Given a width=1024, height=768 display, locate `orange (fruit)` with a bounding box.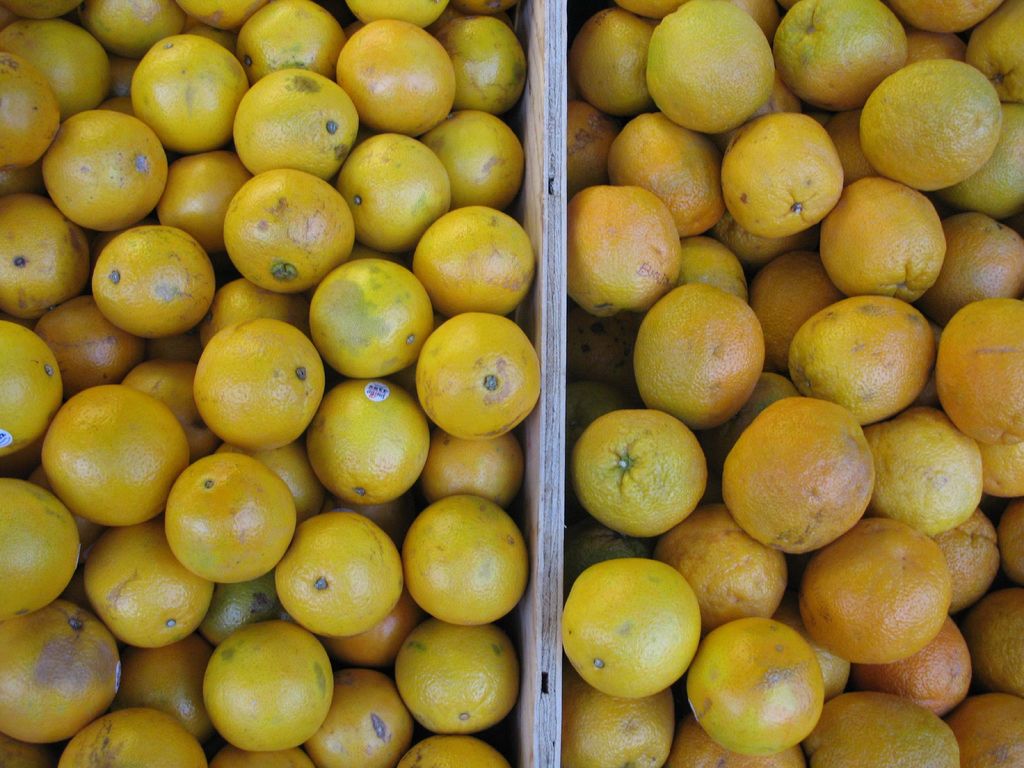
Located: 791 294 948 413.
